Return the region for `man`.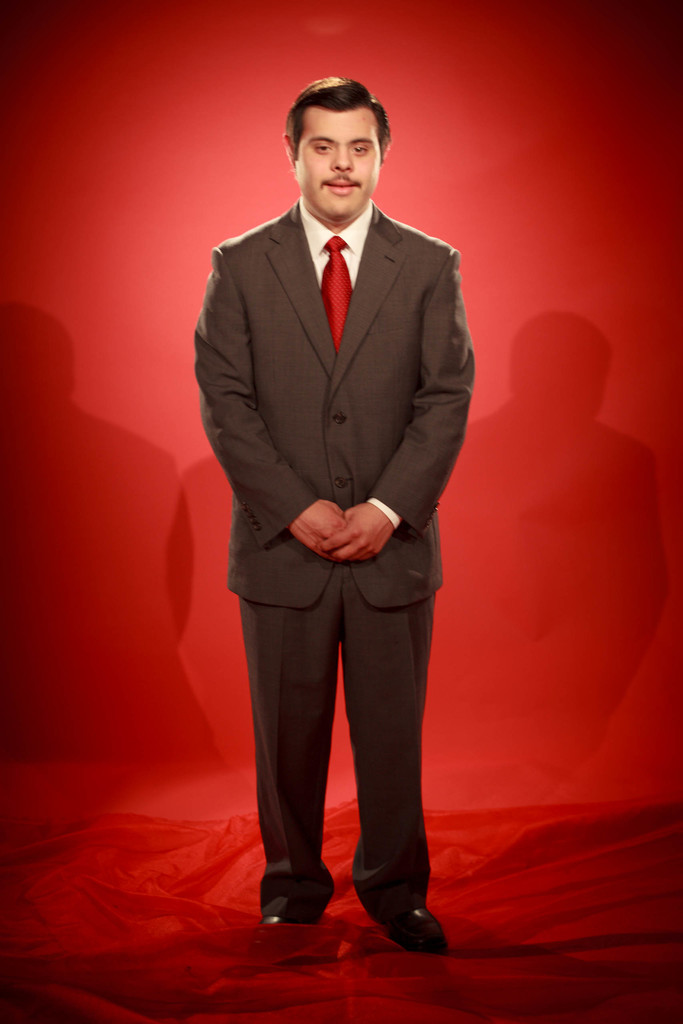
{"x1": 193, "y1": 45, "x2": 475, "y2": 963}.
